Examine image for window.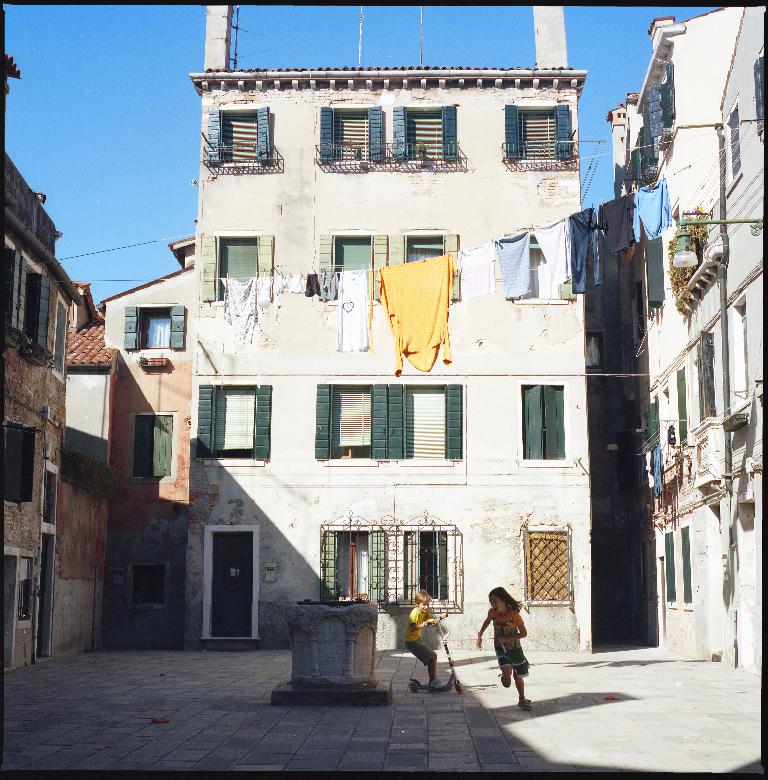
Examination result: <bbox>125, 302, 183, 352</bbox>.
